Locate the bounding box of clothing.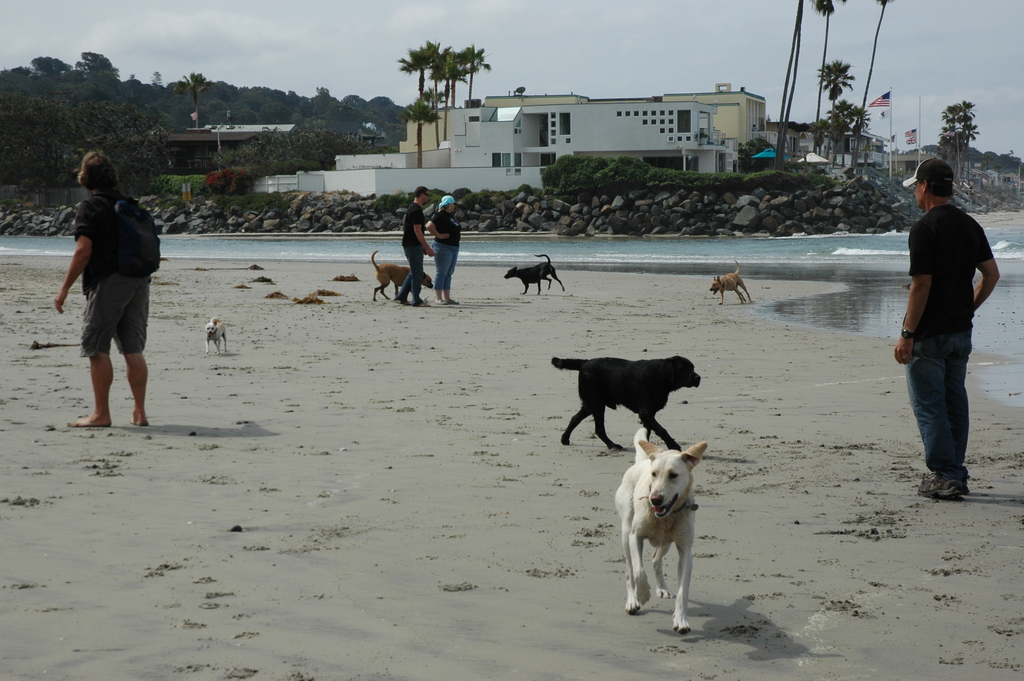
Bounding box: 400,208,429,299.
